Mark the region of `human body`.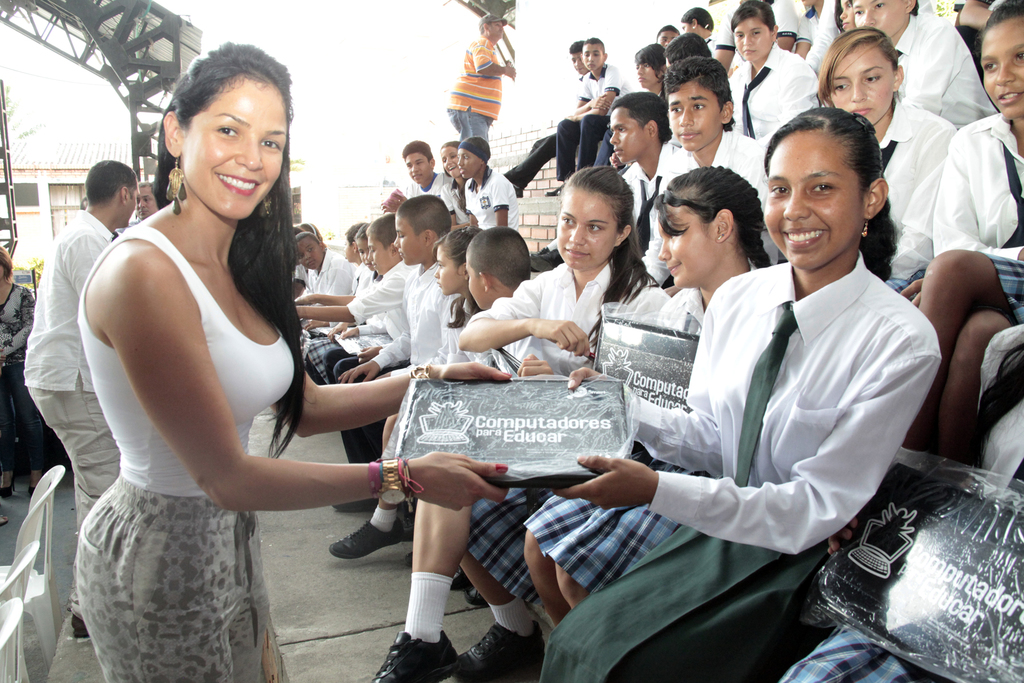
Region: <region>31, 211, 136, 638</region>.
